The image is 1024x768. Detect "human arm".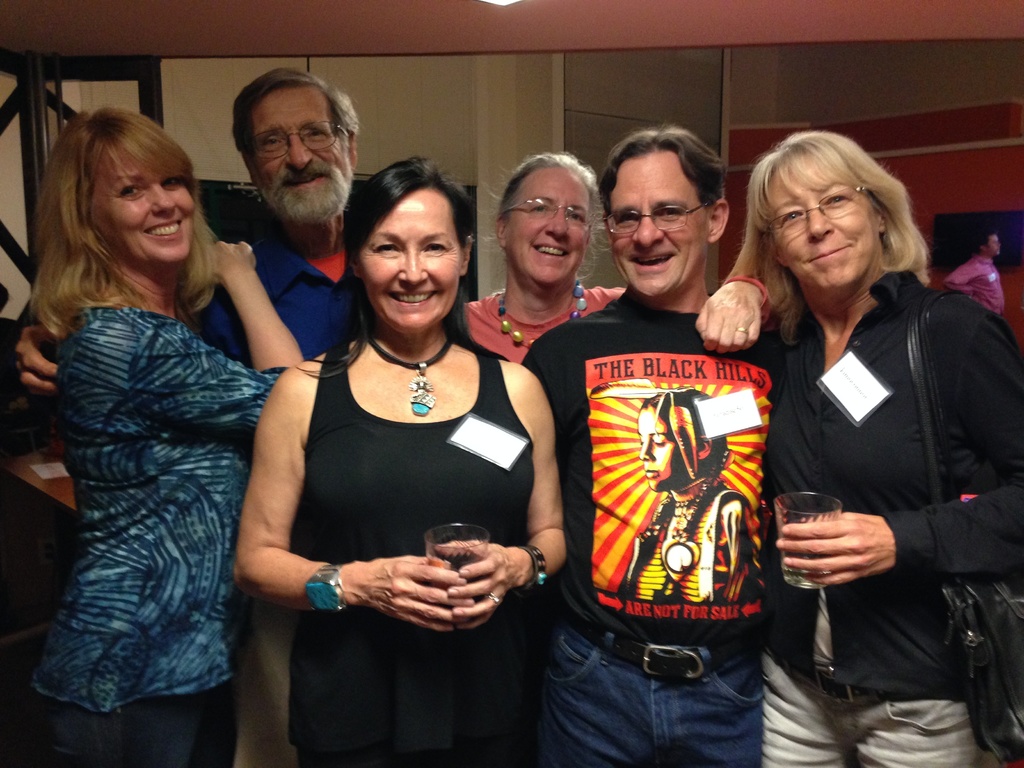
Detection: 427/358/568/628.
